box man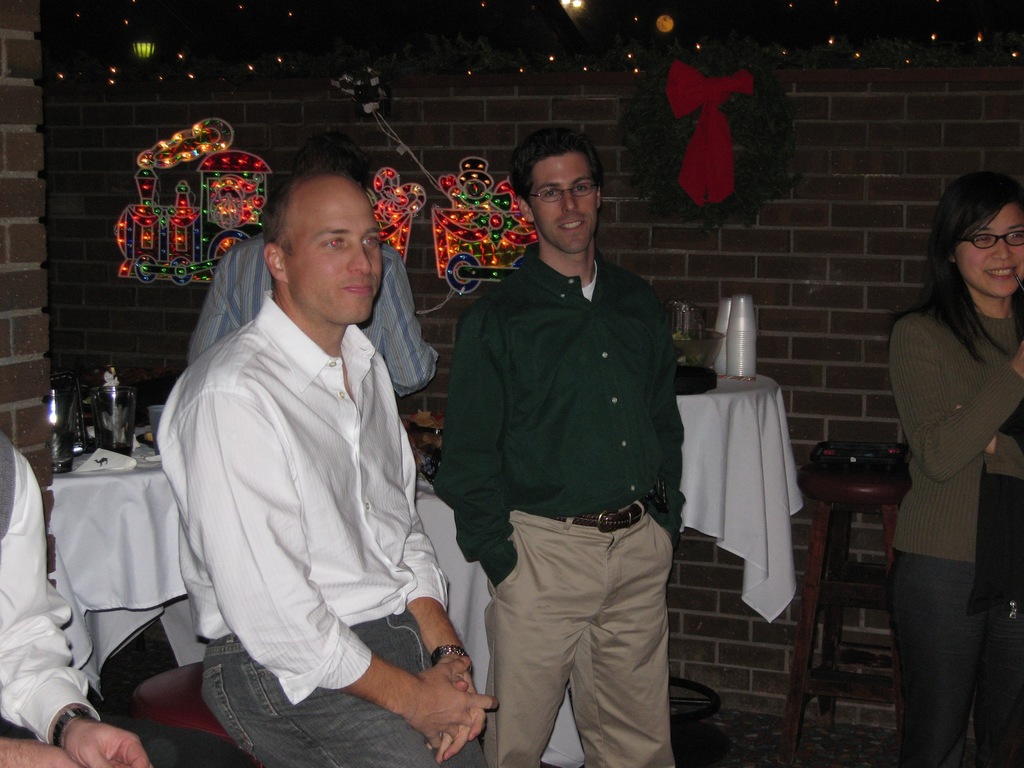
x1=159 y1=166 x2=495 y2=767
